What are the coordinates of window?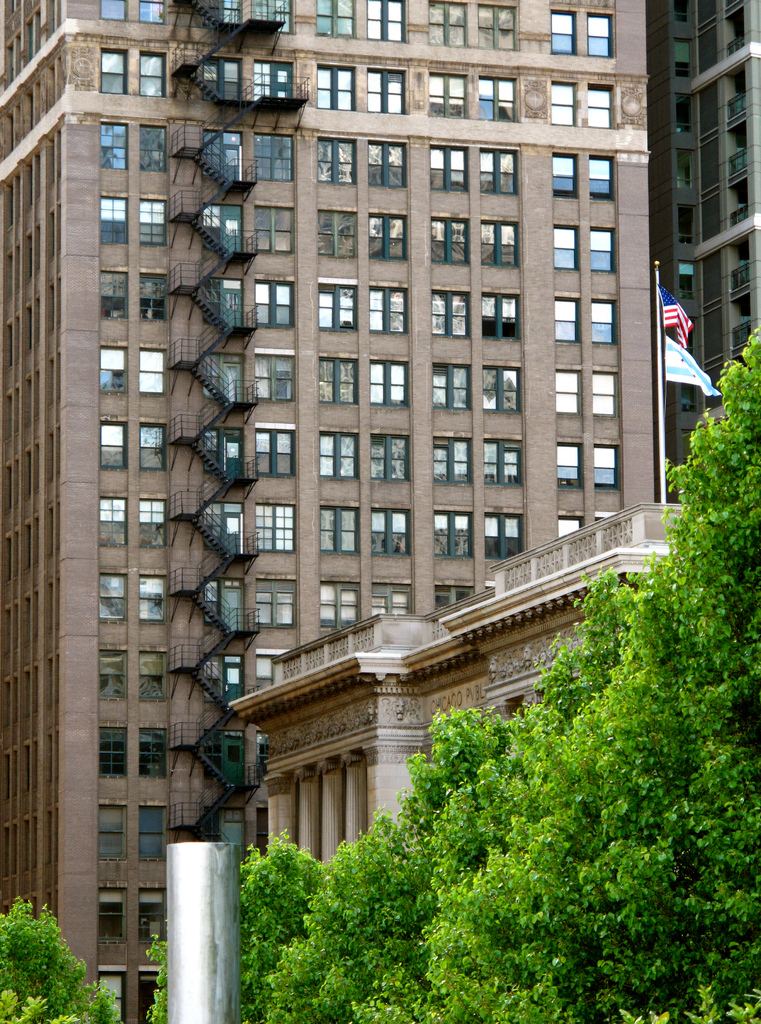
locate(212, 0, 295, 31).
